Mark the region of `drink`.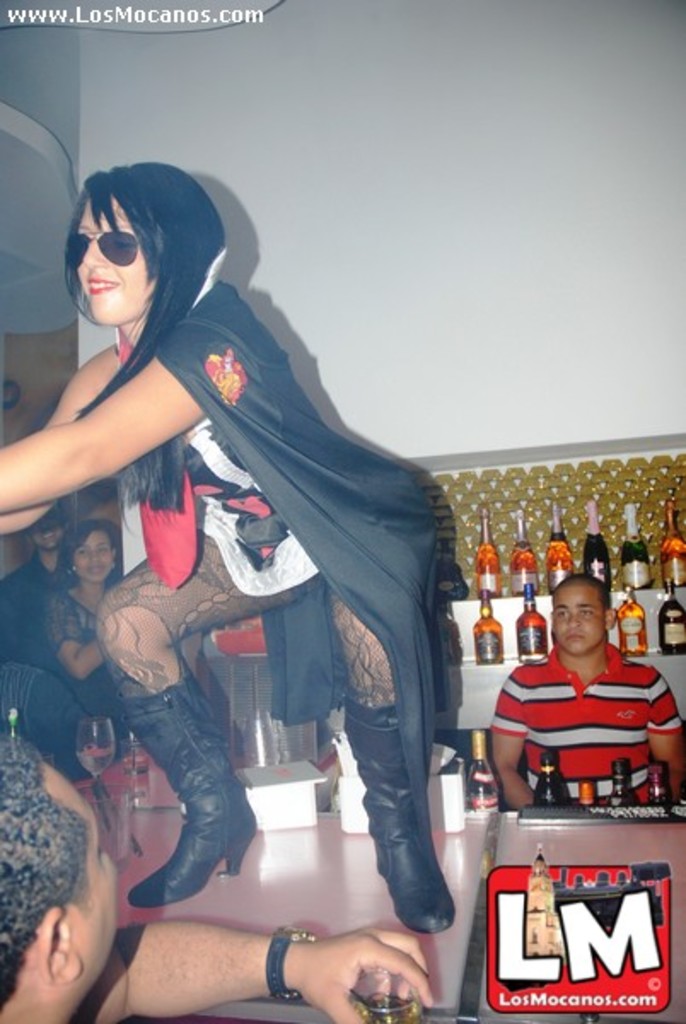
Region: 473 601 498 660.
